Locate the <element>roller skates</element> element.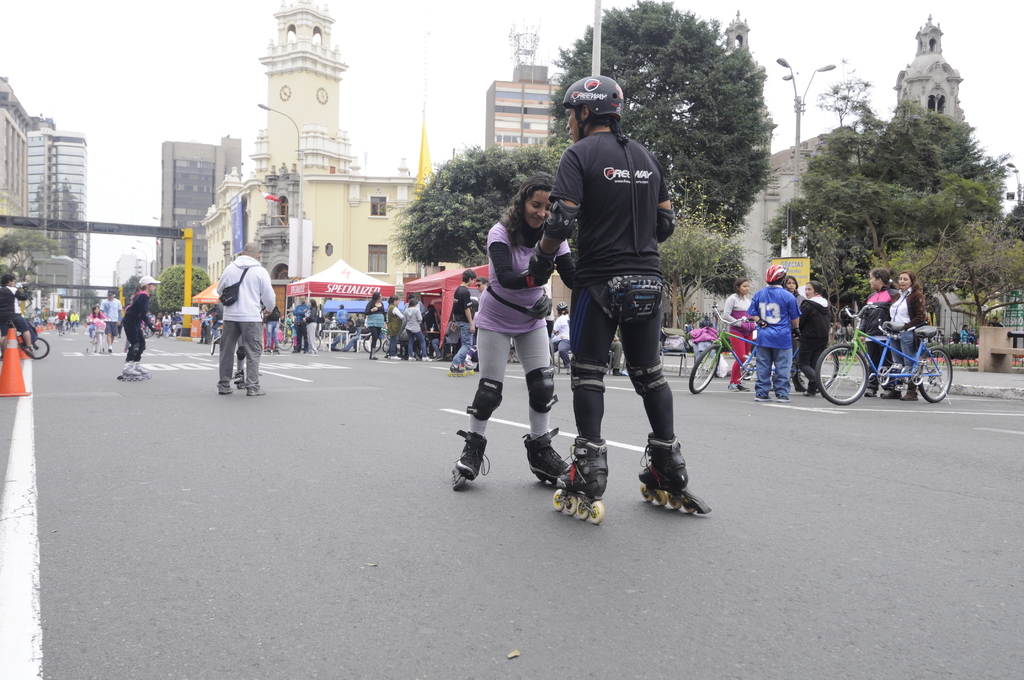
Element bbox: {"x1": 135, "y1": 360, "x2": 152, "y2": 378}.
